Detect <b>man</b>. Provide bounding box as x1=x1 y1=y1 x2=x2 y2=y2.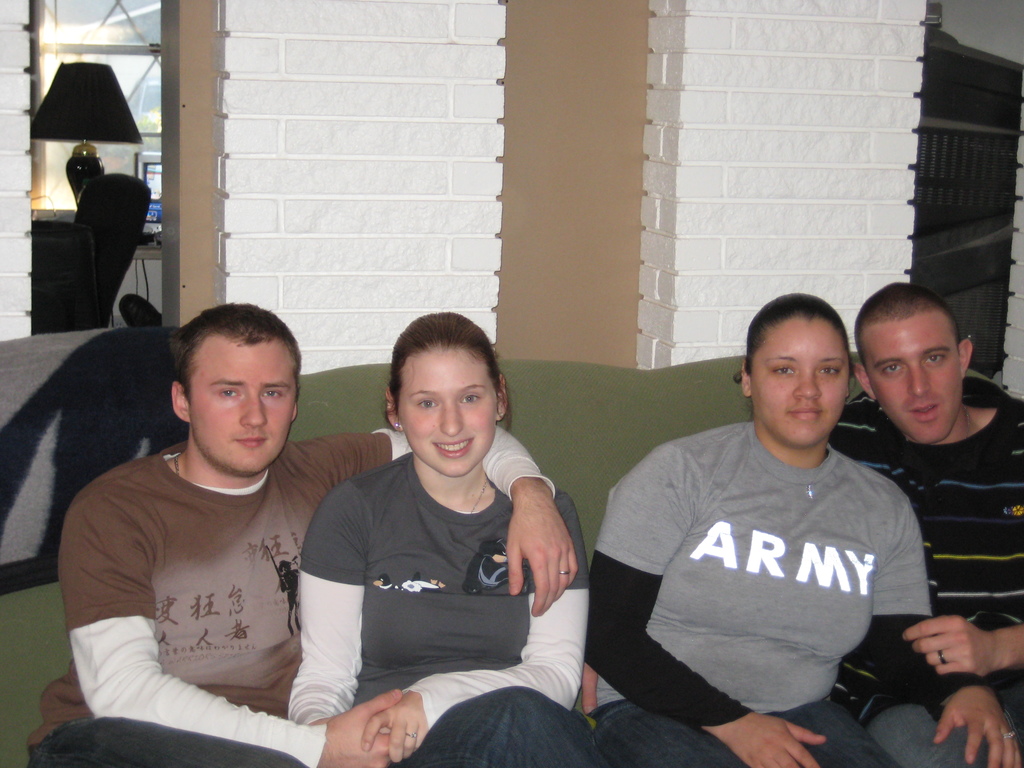
x1=31 y1=294 x2=598 y2=767.
